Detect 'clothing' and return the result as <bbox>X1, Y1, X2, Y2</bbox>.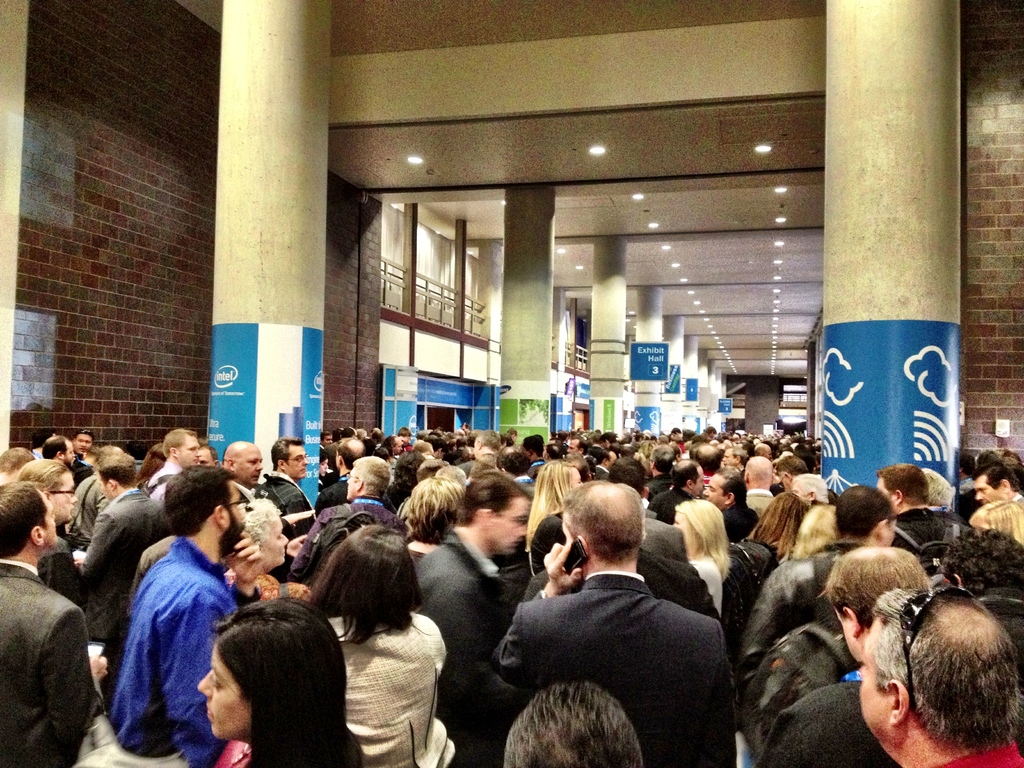
<bbox>518, 508, 584, 575</bbox>.
